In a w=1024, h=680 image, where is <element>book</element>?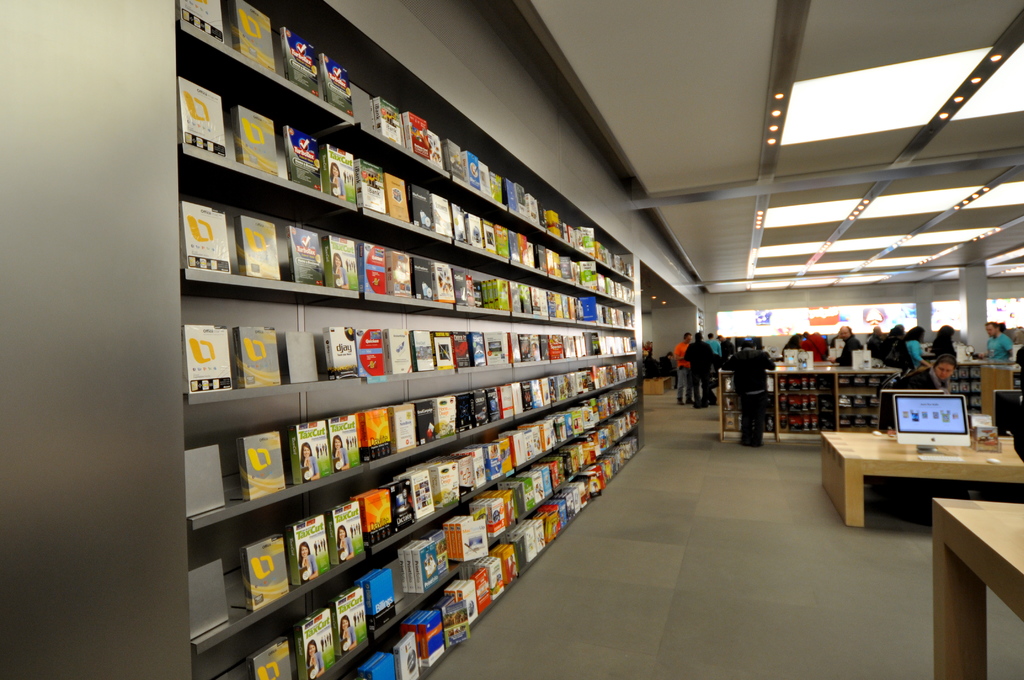
{"left": 181, "top": 324, "right": 229, "bottom": 395}.
